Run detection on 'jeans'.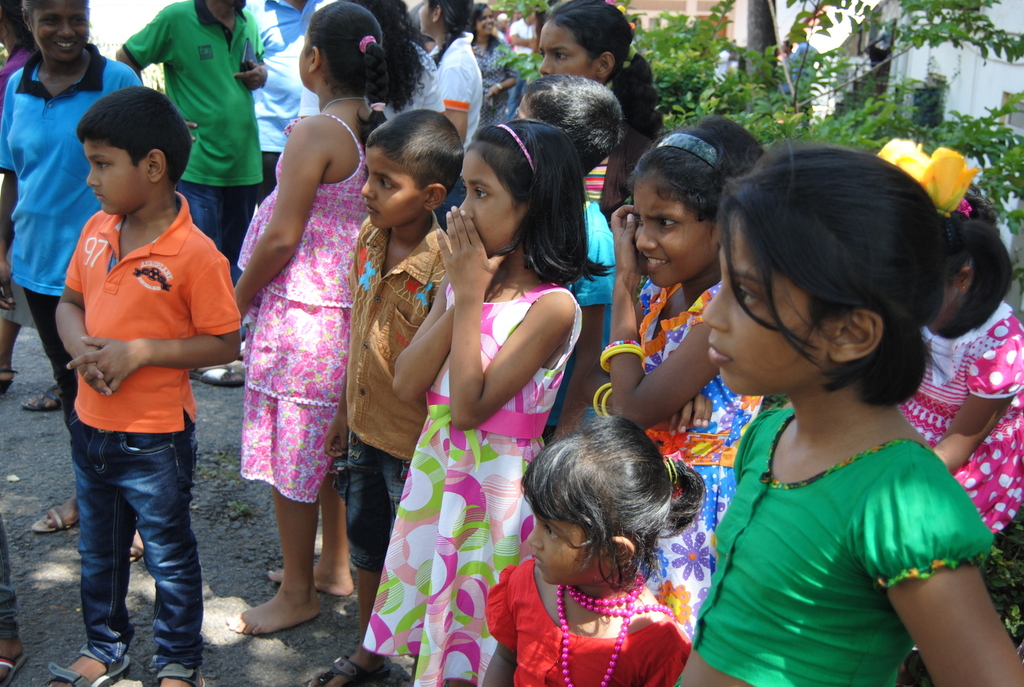
Result: 350, 436, 409, 574.
